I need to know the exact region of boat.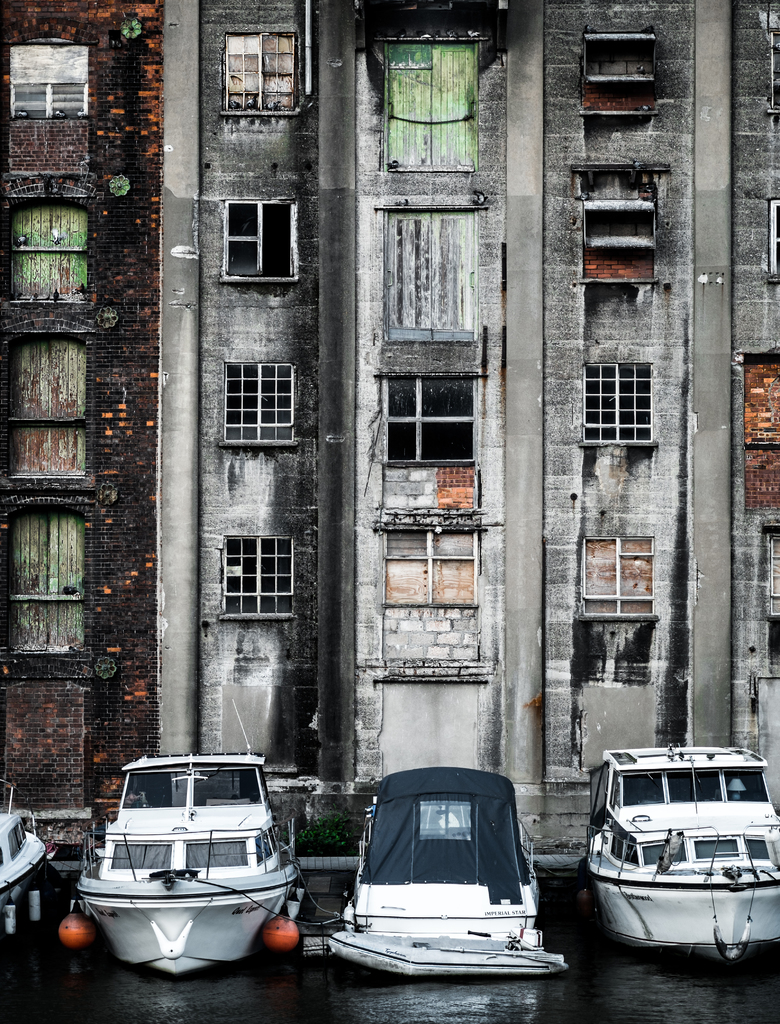
Region: [0, 789, 55, 995].
